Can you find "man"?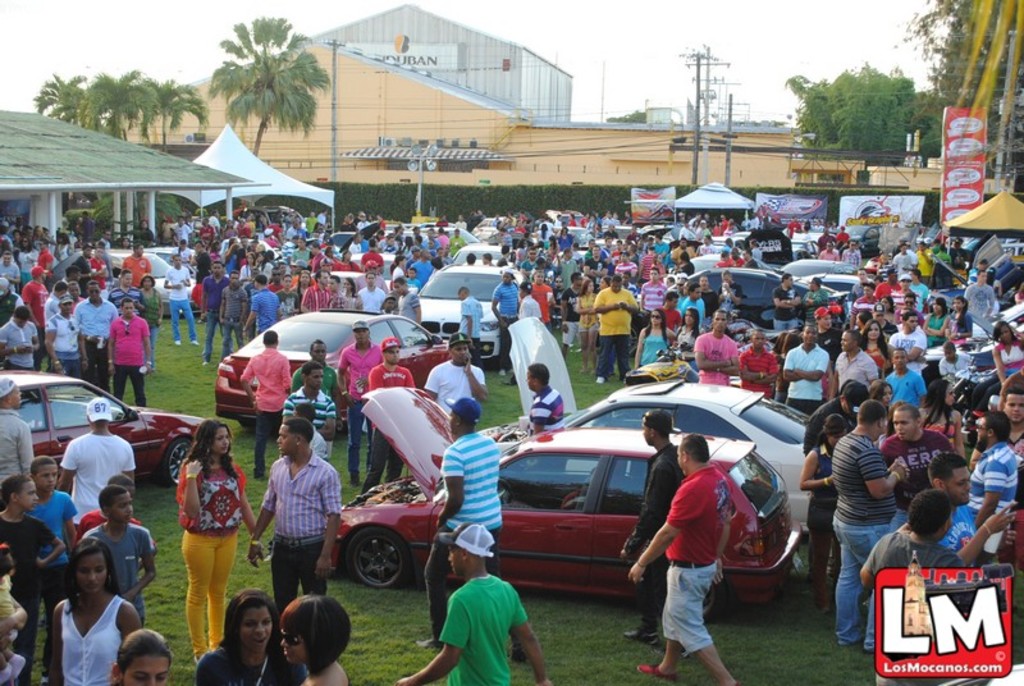
Yes, bounding box: (left=625, top=406, right=682, bottom=646).
